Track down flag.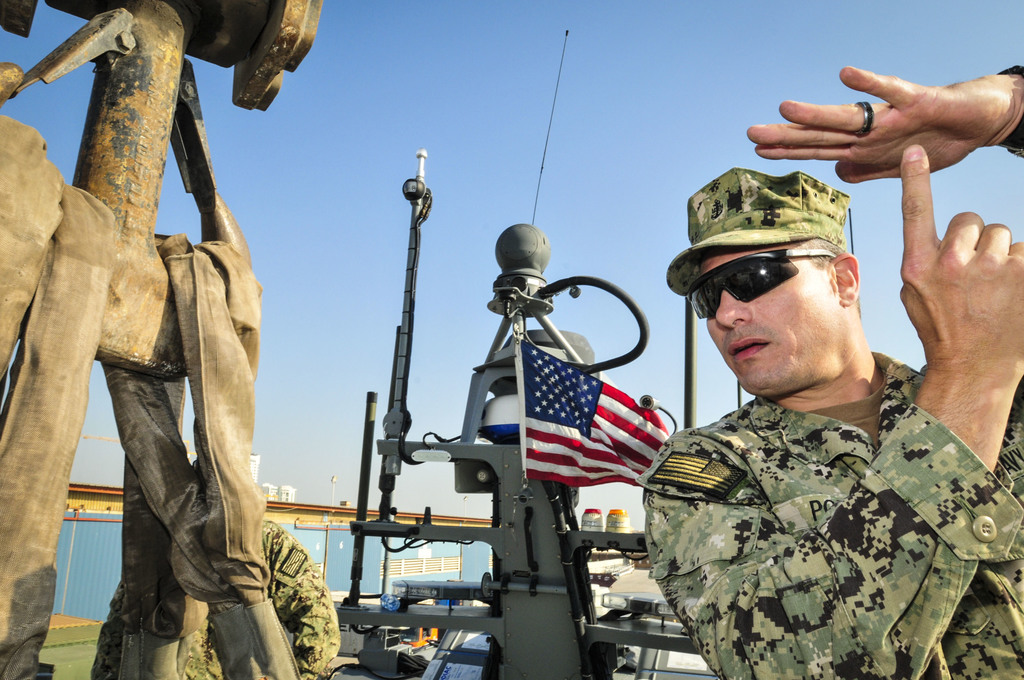
Tracked to {"x1": 525, "y1": 342, "x2": 673, "y2": 491}.
